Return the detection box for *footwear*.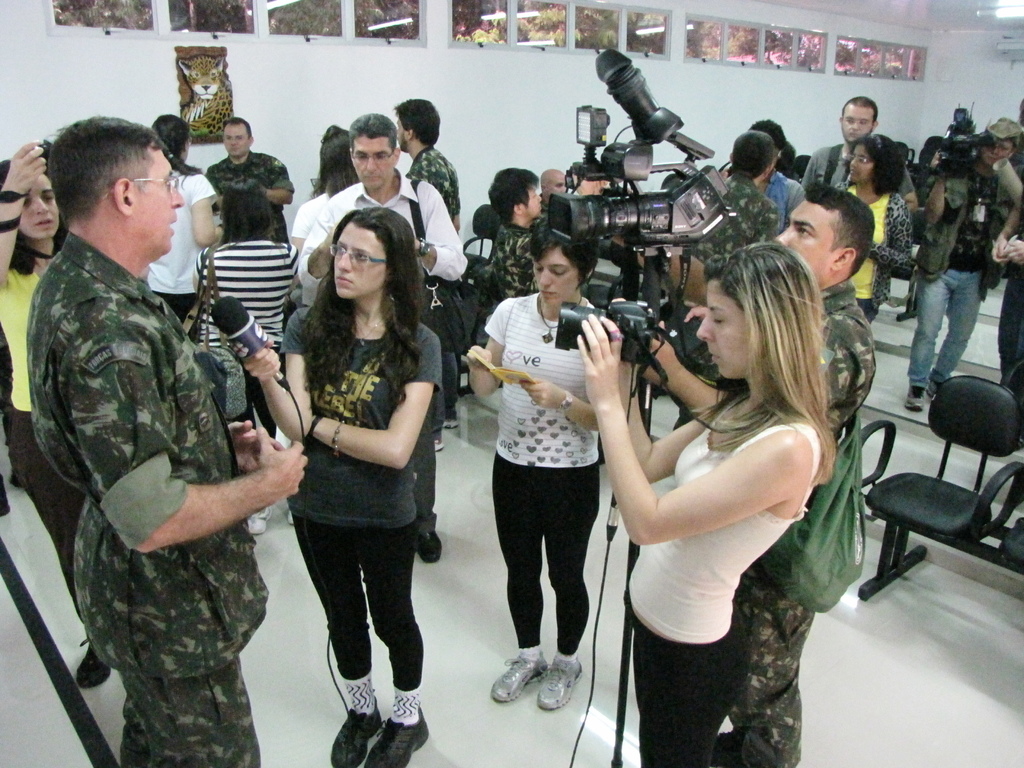
<box>922,394,930,403</box>.
